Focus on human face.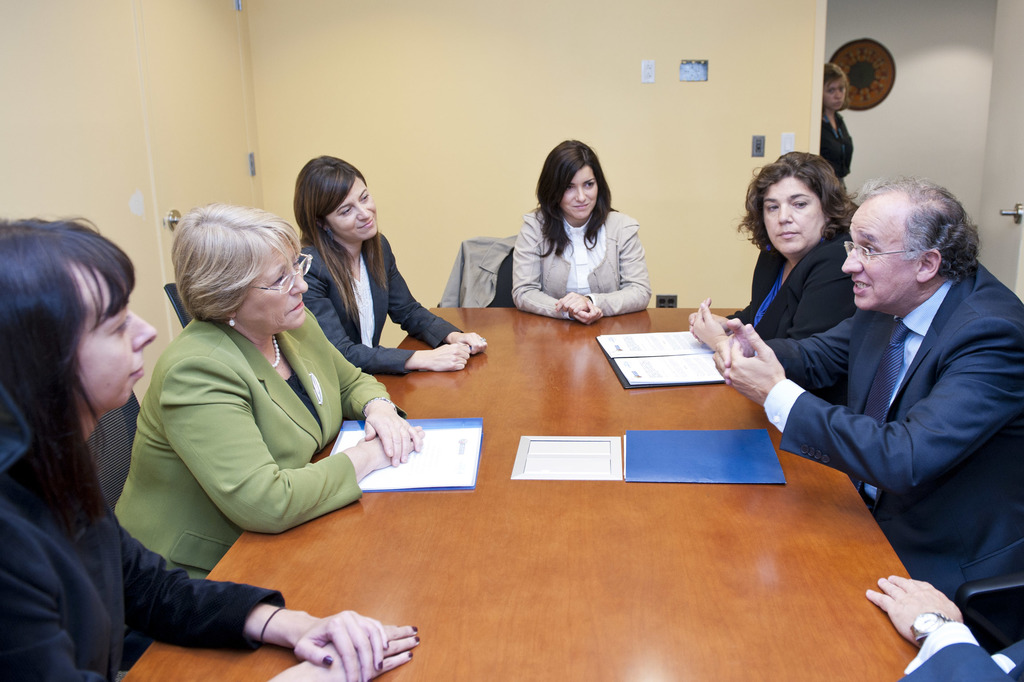
Focused at l=824, t=76, r=847, b=108.
